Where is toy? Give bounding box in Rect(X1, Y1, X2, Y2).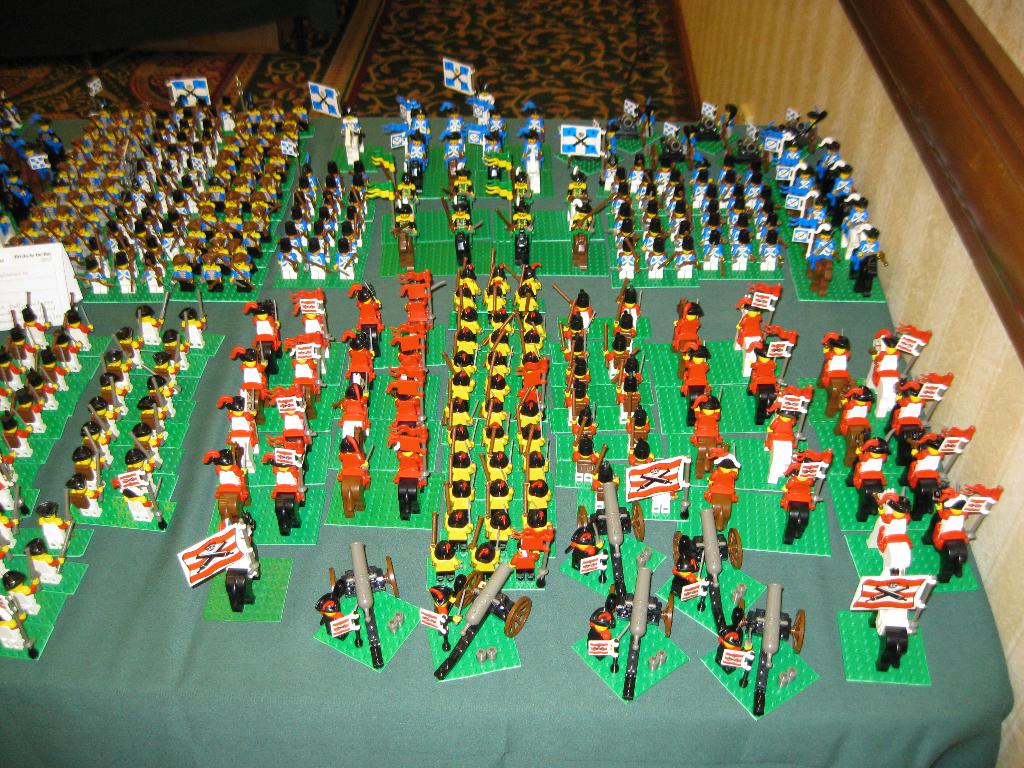
Rect(63, 307, 92, 348).
